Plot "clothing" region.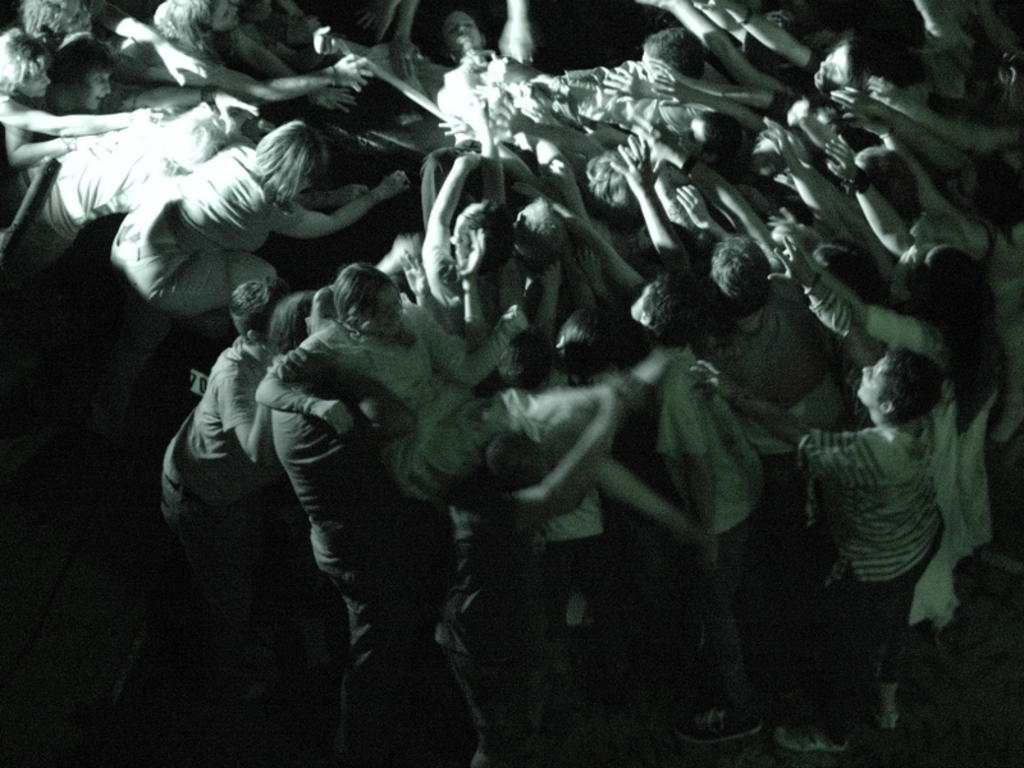
Plotted at 152, 337, 261, 582.
